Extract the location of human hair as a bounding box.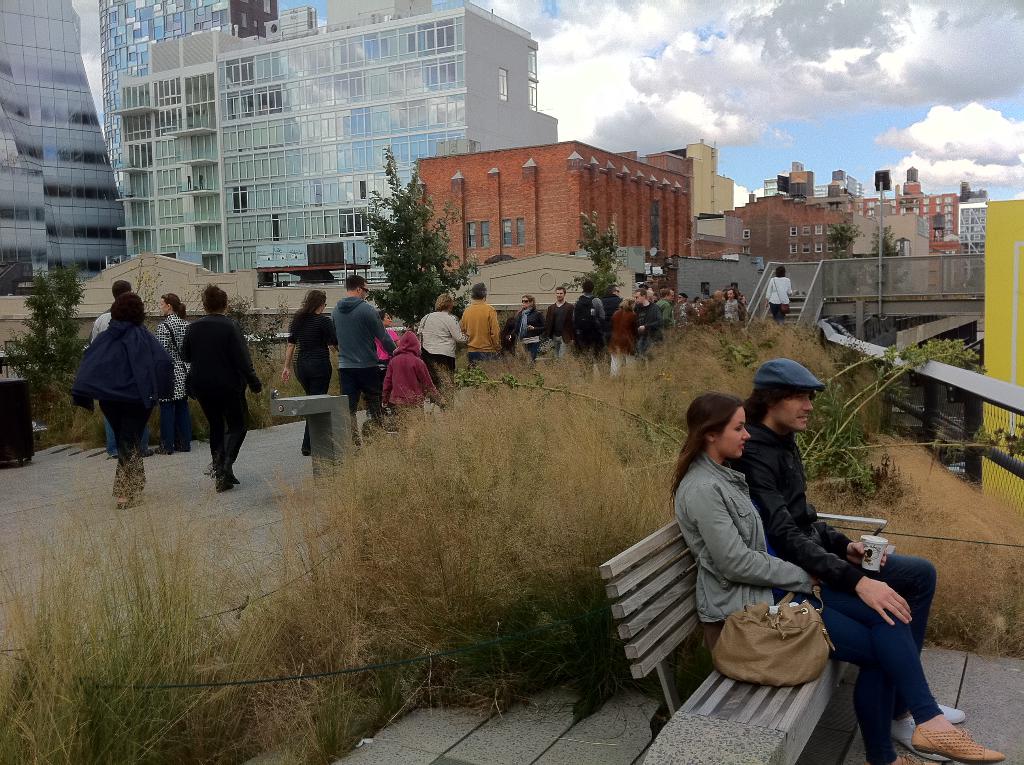
bbox=[435, 293, 453, 309].
